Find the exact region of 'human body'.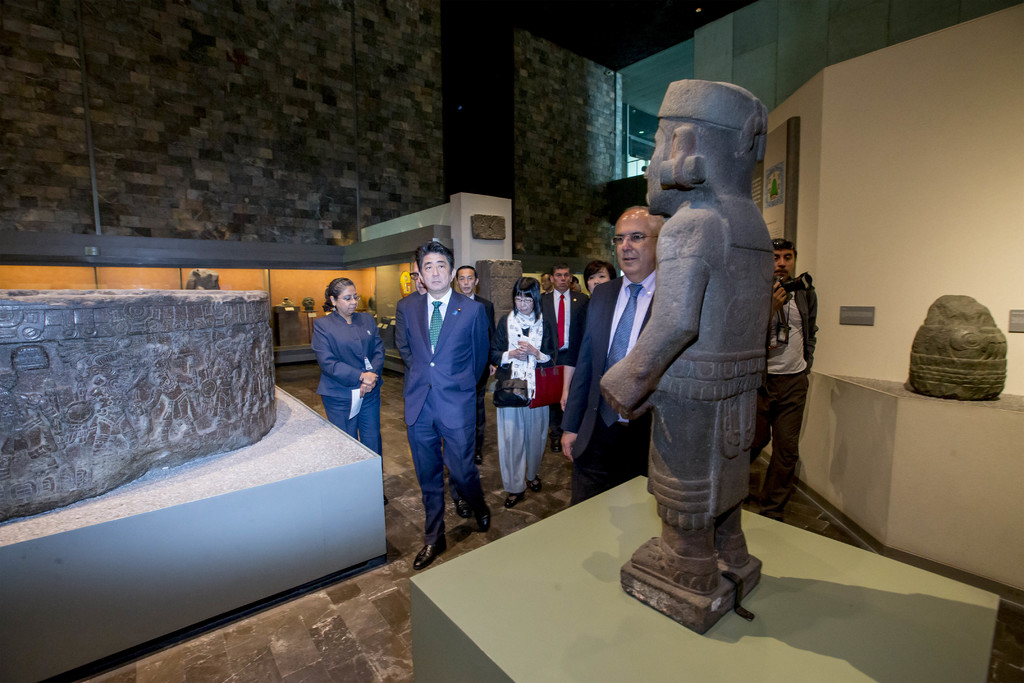
Exact region: (752,238,811,520).
